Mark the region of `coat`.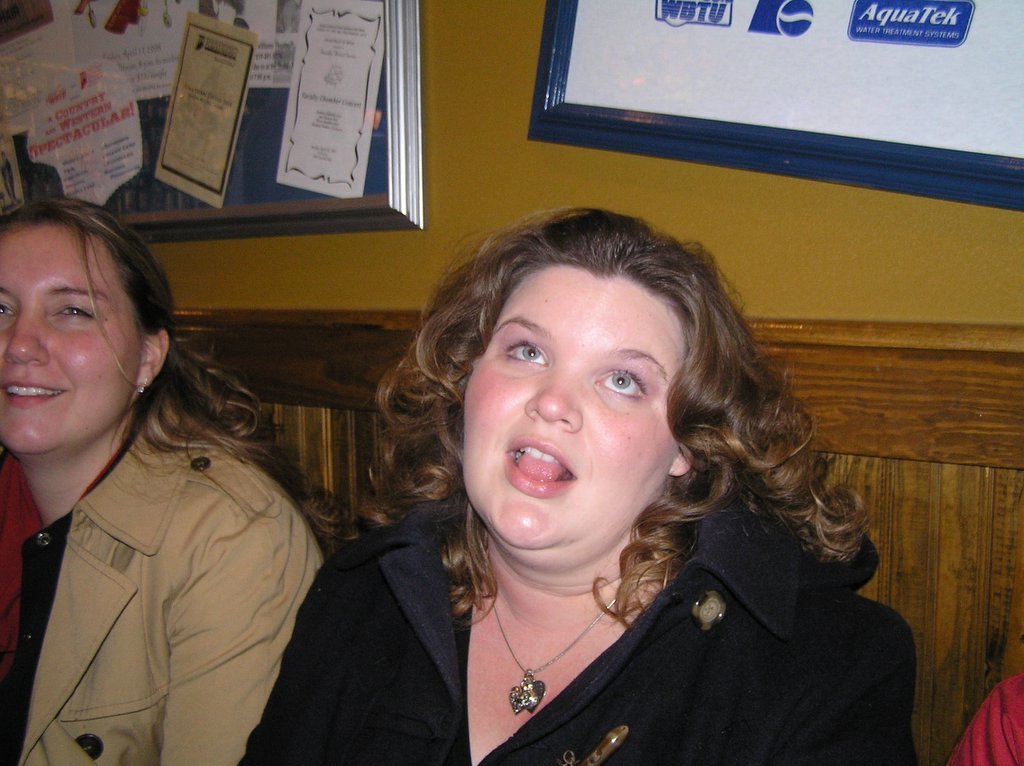
Region: 0:376:327:765.
